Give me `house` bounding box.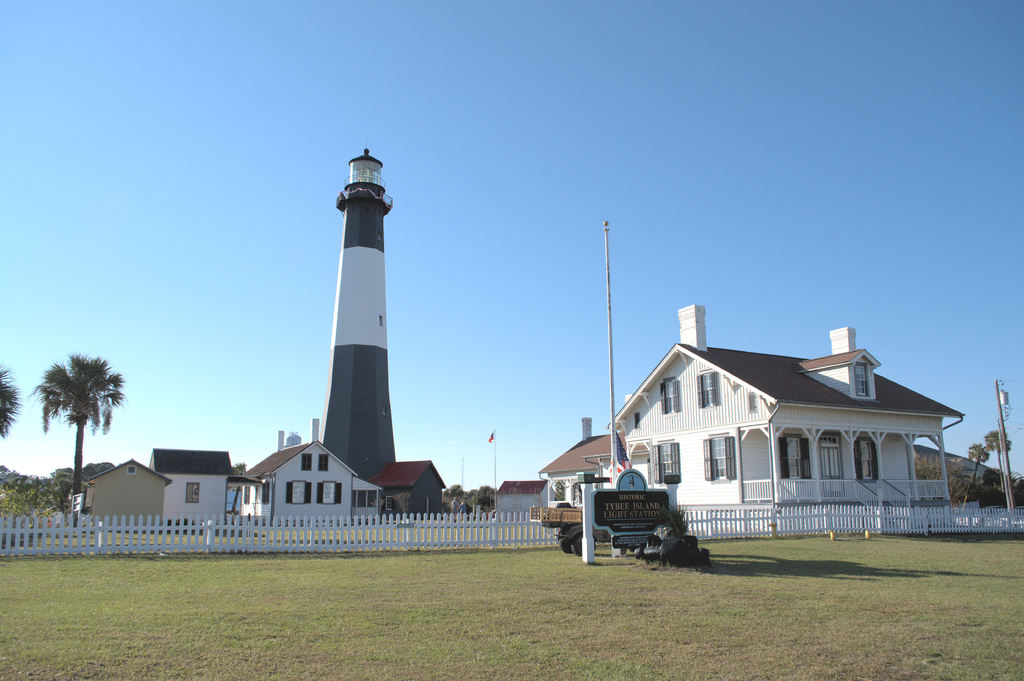
<box>498,481,552,525</box>.
